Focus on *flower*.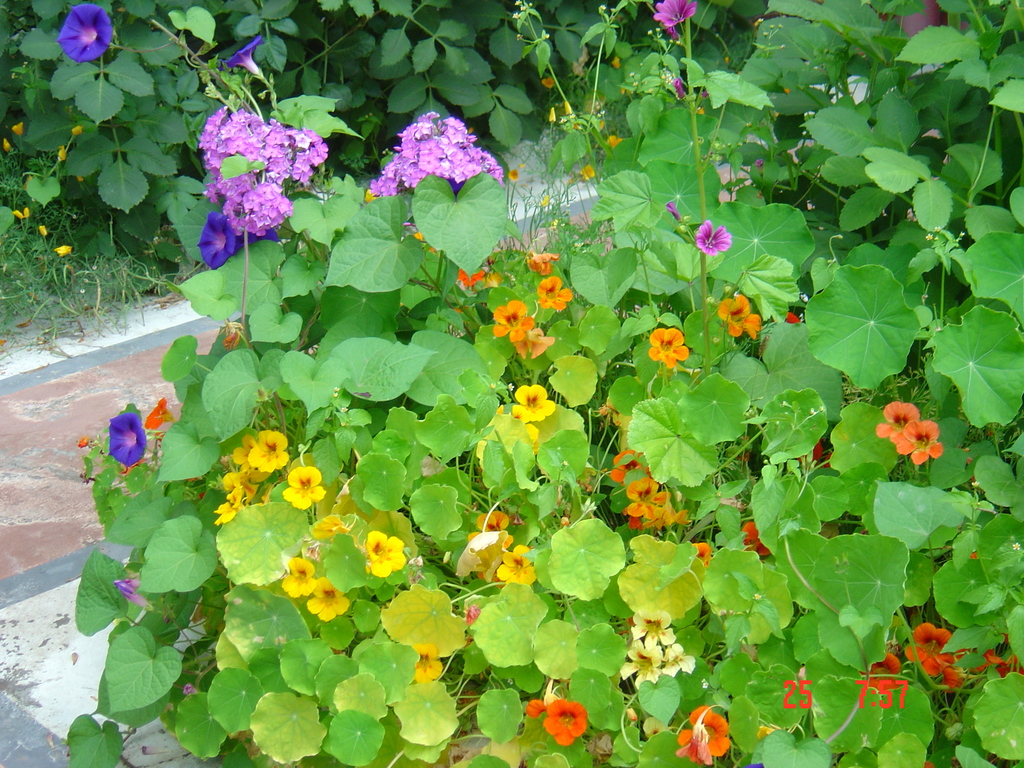
Focused at (x1=906, y1=617, x2=964, y2=679).
